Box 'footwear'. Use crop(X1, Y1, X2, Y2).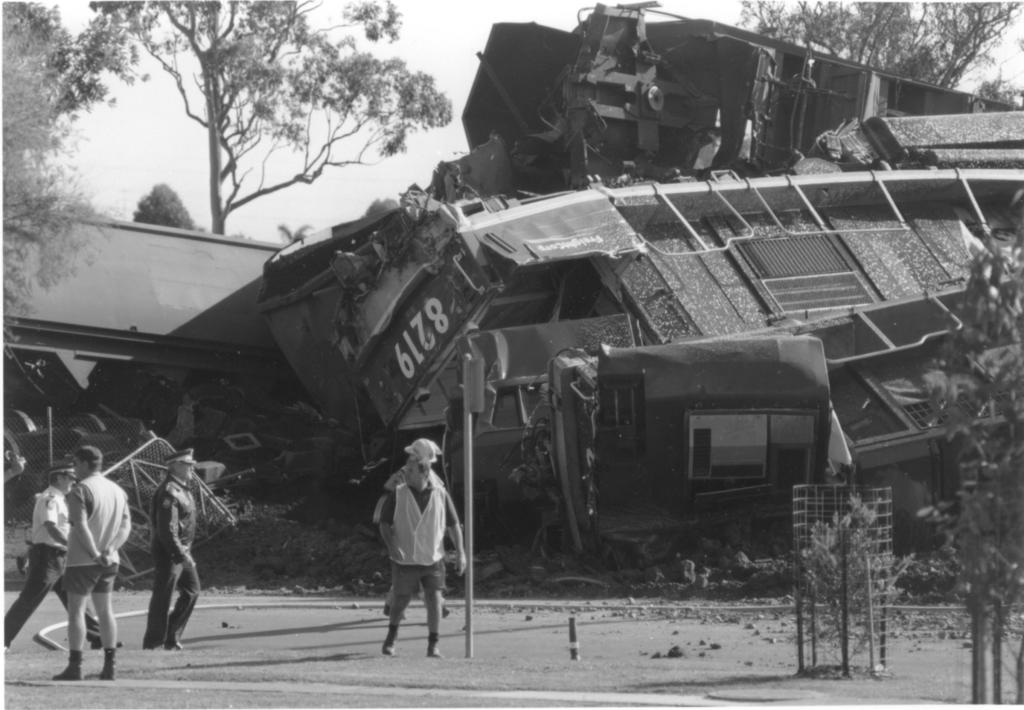
crop(100, 646, 116, 682).
